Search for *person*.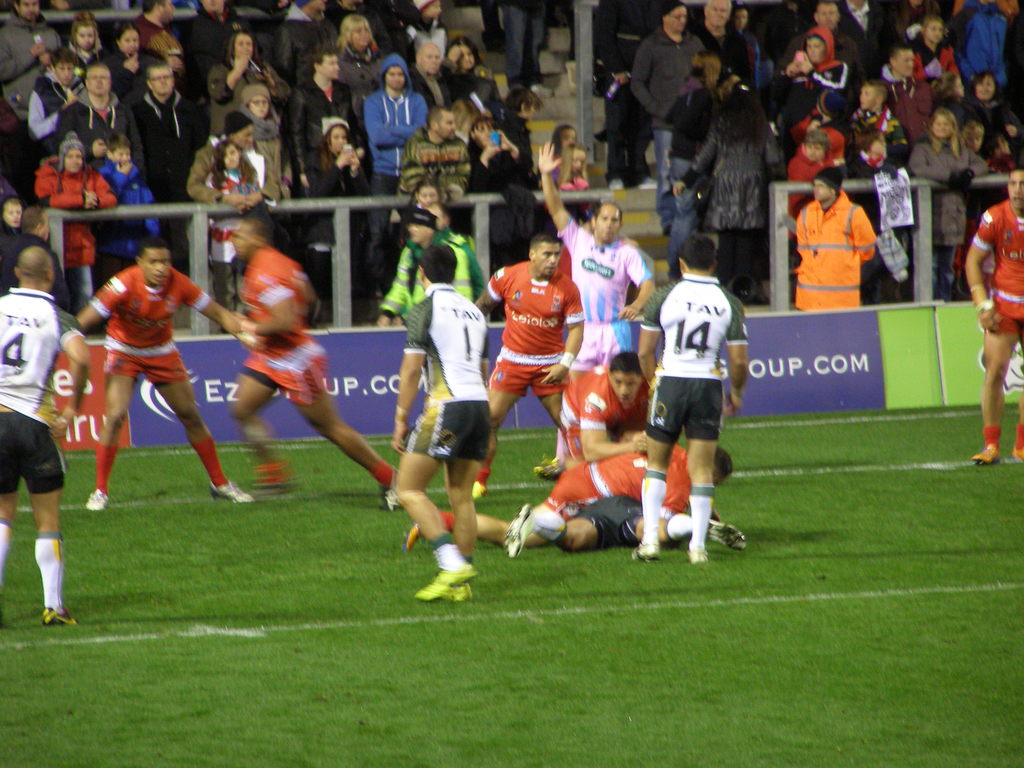
Found at 76 236 257 512.
